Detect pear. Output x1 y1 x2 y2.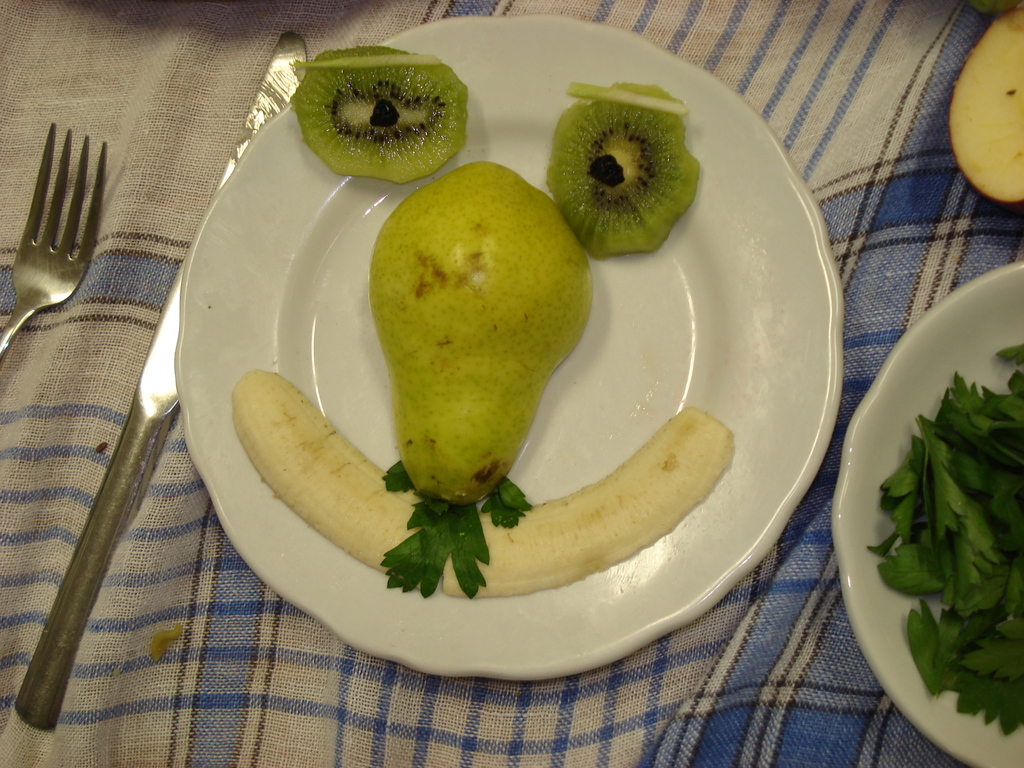
371 160 596 504.
